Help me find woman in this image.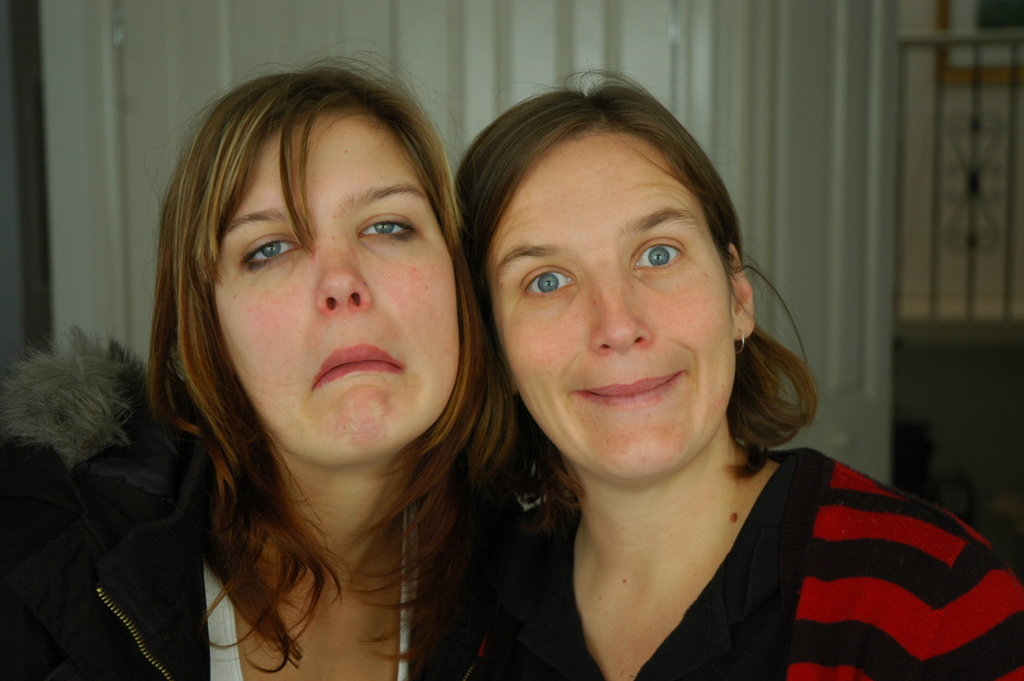
Found it: rect(435, 74, 1020, 680).
